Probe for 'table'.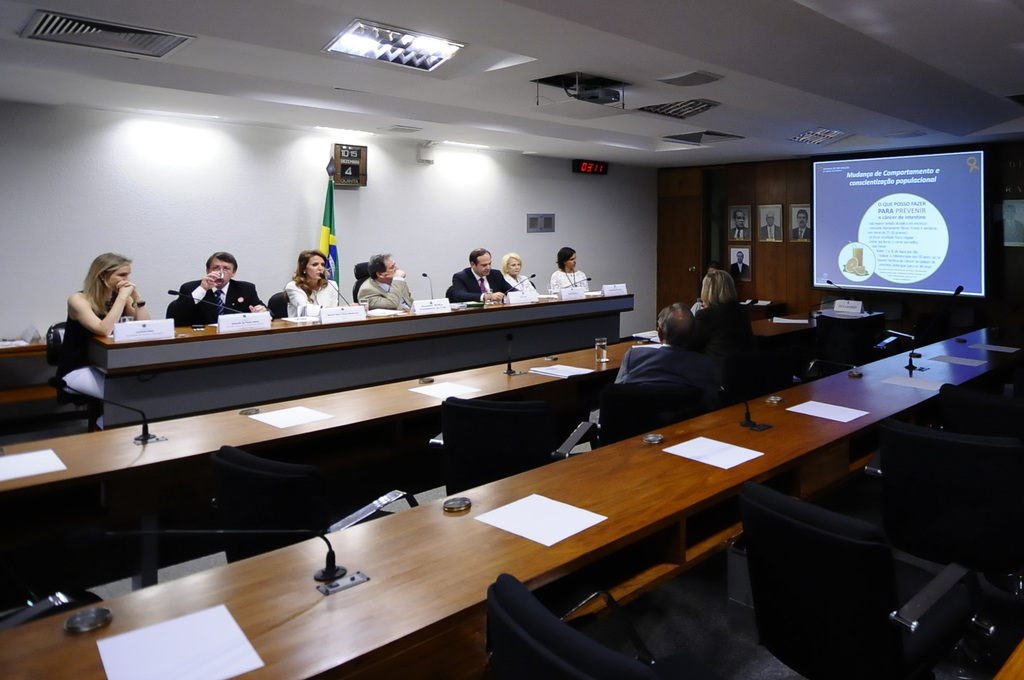
Probe result: crop(0, 287, 636, 442).
